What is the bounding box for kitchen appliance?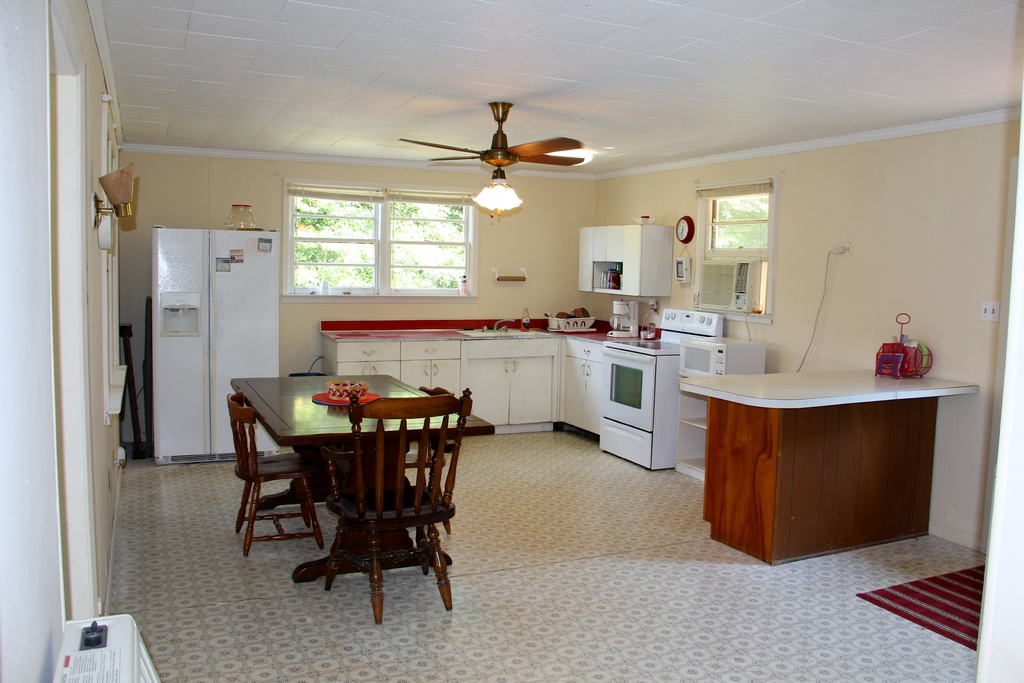
x1=873 y1=340 x2=918 y2=375.
